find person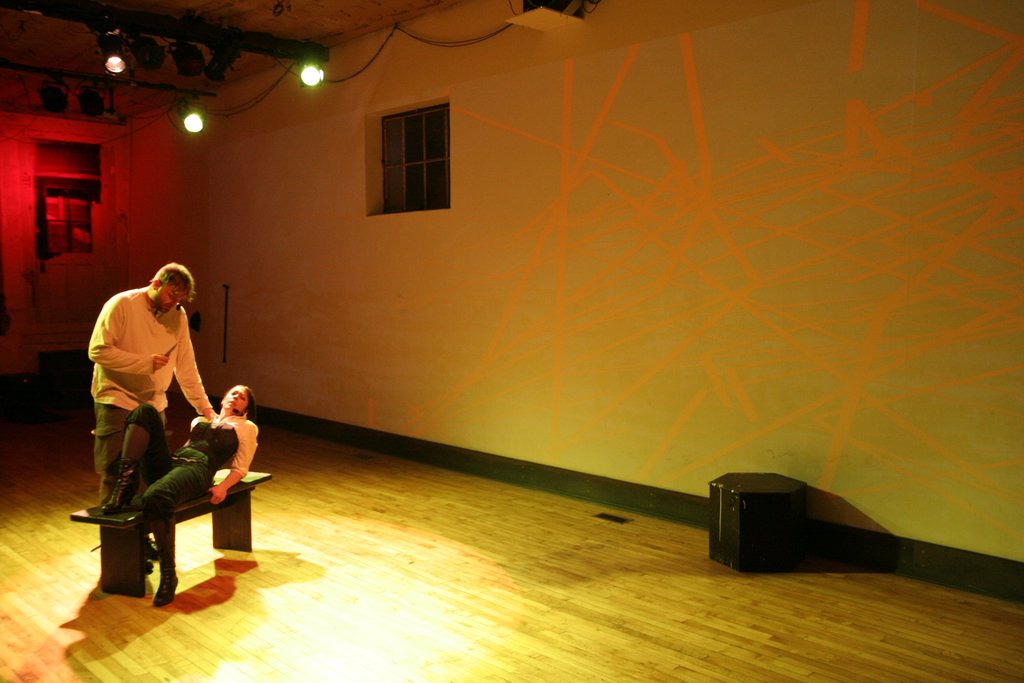
box(87, 262, 216, 576)
